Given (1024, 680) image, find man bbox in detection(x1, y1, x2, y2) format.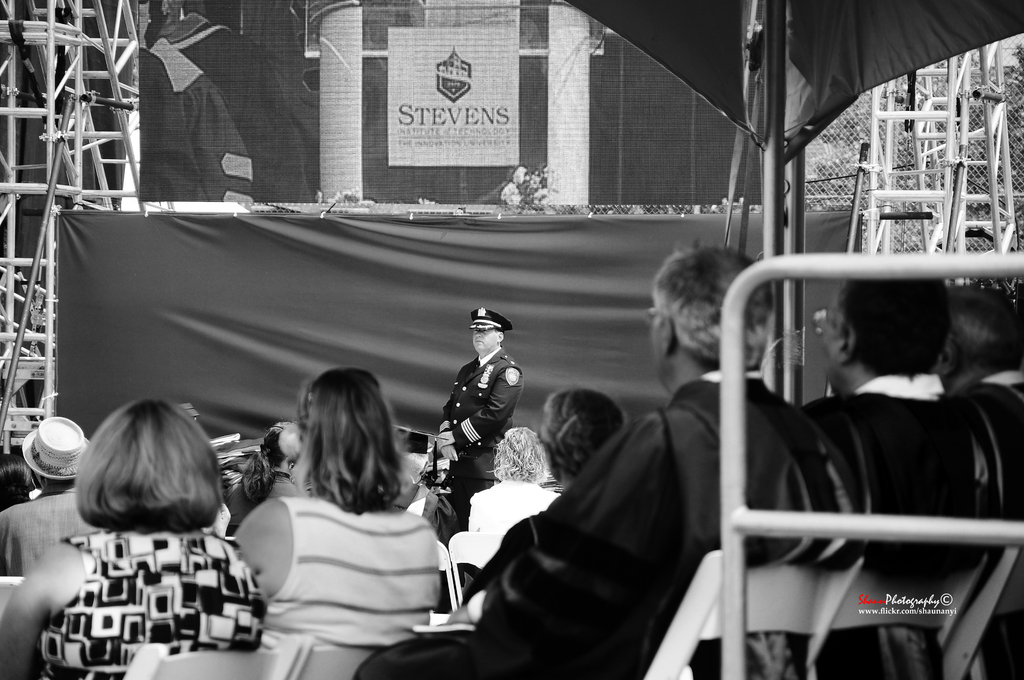
detection(931, 283, 1022, 494).
